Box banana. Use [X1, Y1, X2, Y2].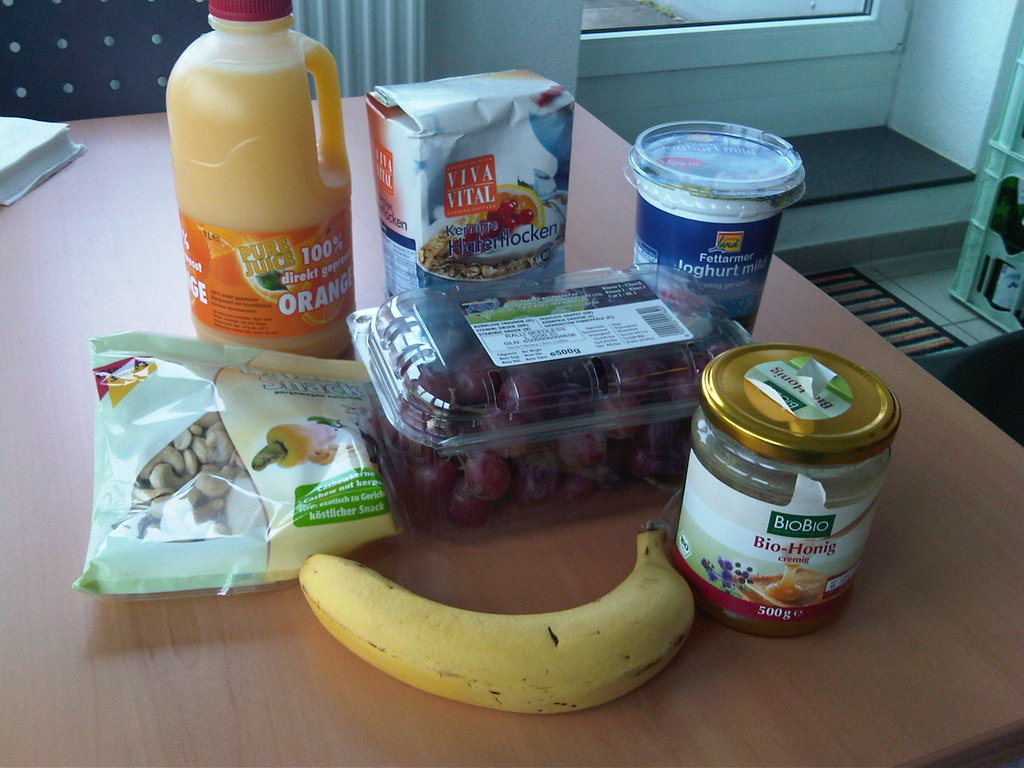
[297, 522, 695, 720].
